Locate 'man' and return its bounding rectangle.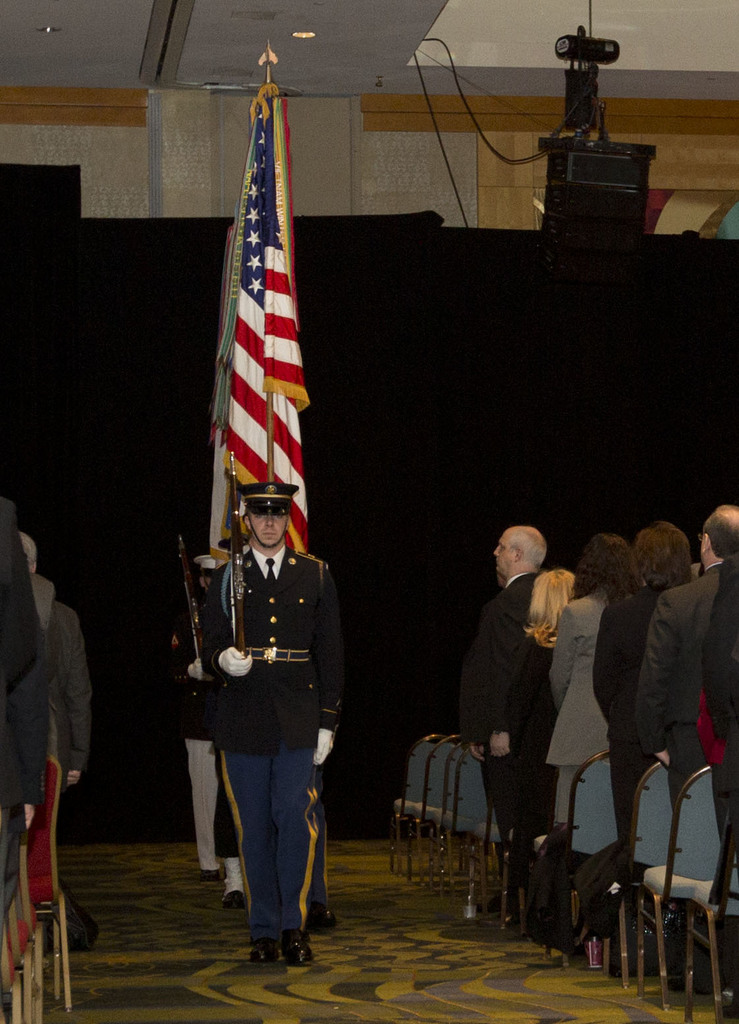
left=637, top=501, right=738, bottom=813.
